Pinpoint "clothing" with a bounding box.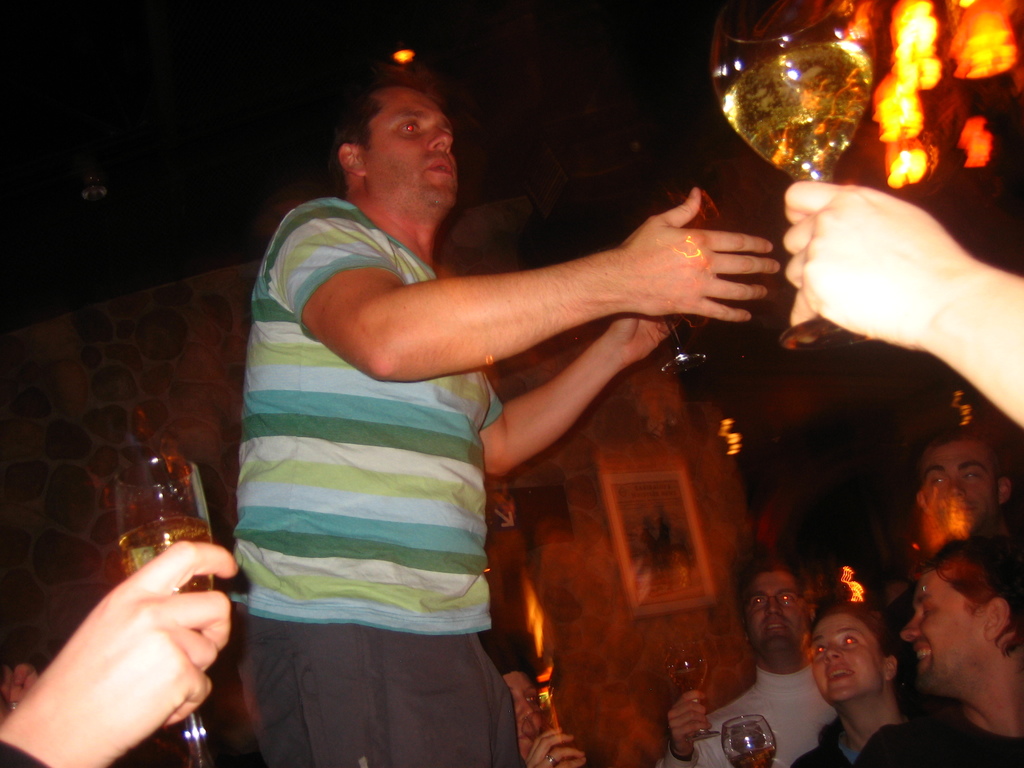
bbox=[861, 703, 1023, 767].
